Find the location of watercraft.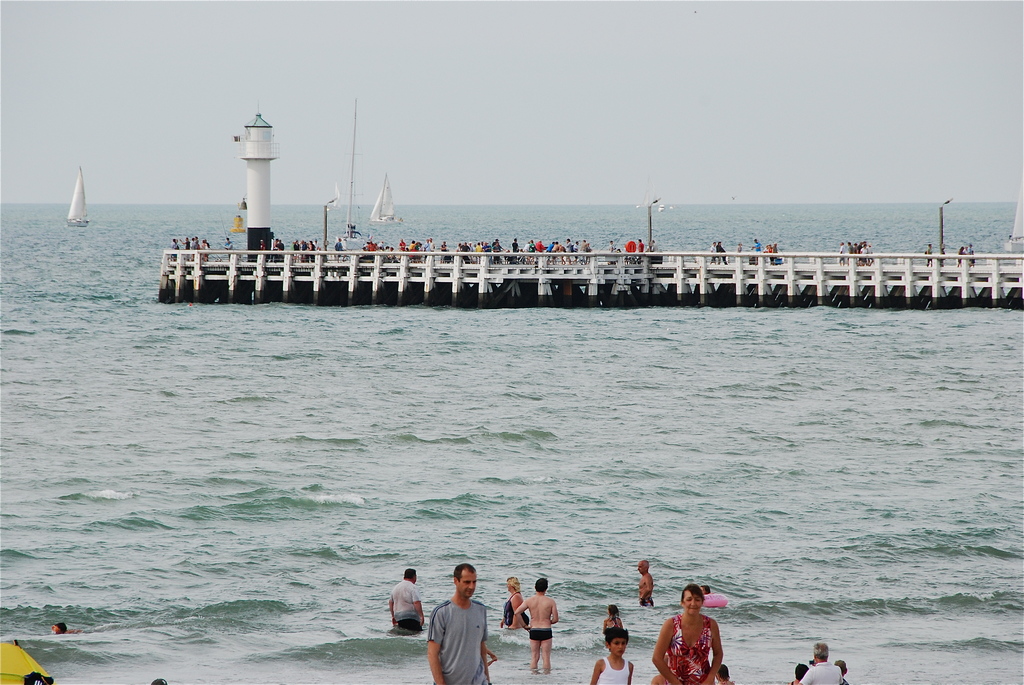
Location: (63,166,87,227).
